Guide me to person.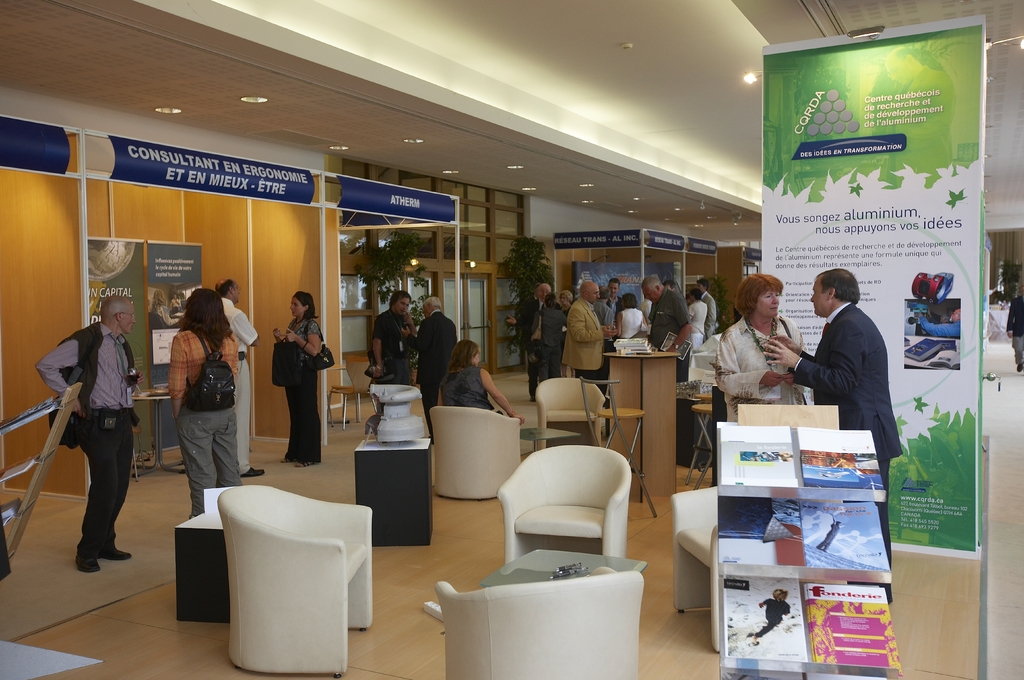
Guidance: 645/273/687/465.
